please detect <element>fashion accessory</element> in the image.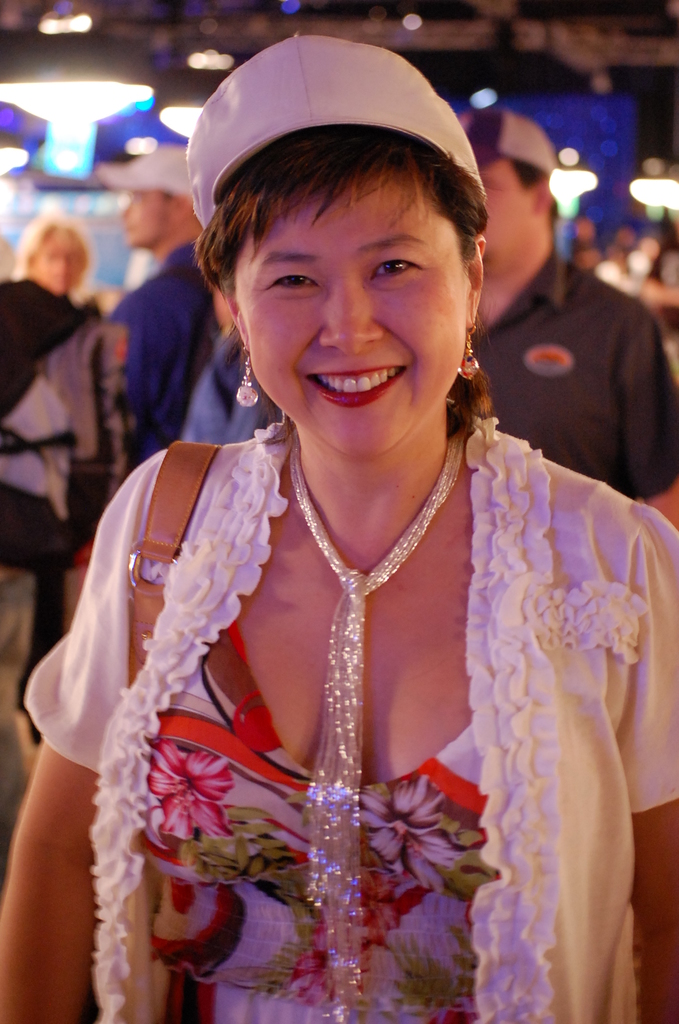
l=461, t=319, r=482, b=383.
